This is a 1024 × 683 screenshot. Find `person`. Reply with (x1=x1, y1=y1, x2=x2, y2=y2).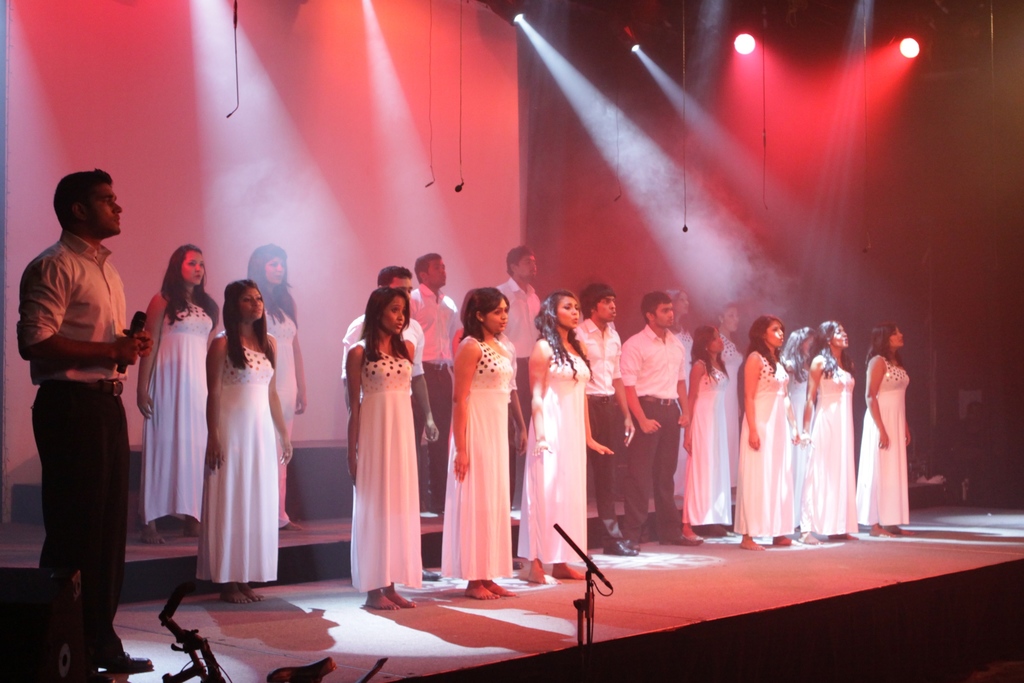
(x1=133, y1=245, x2=223, y2=549).
